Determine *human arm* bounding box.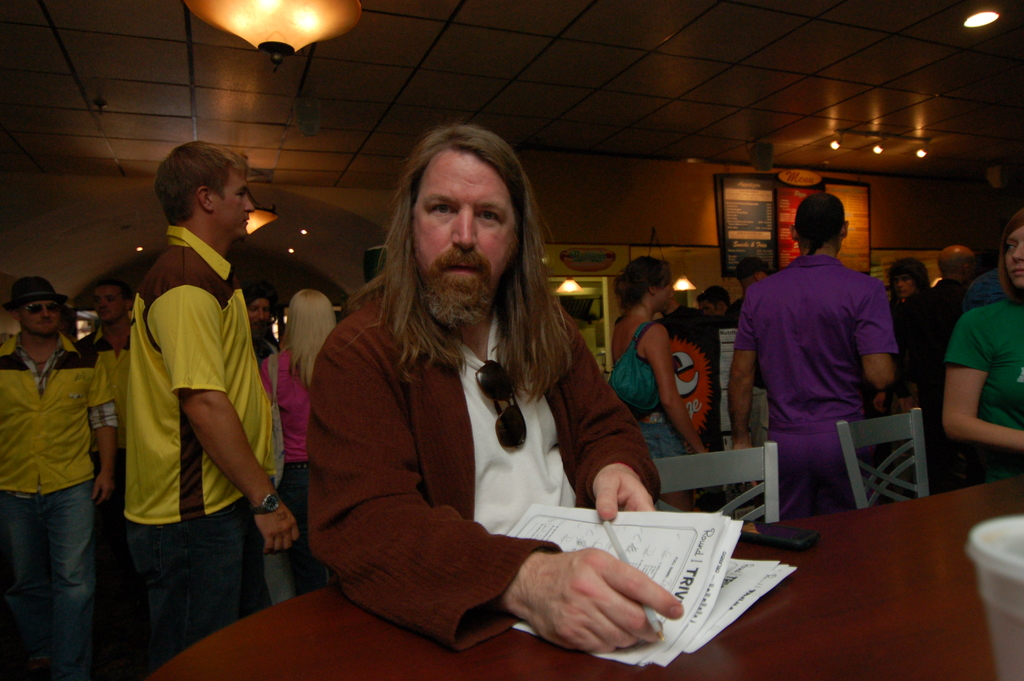
Determined: (933,318,1023,451).
